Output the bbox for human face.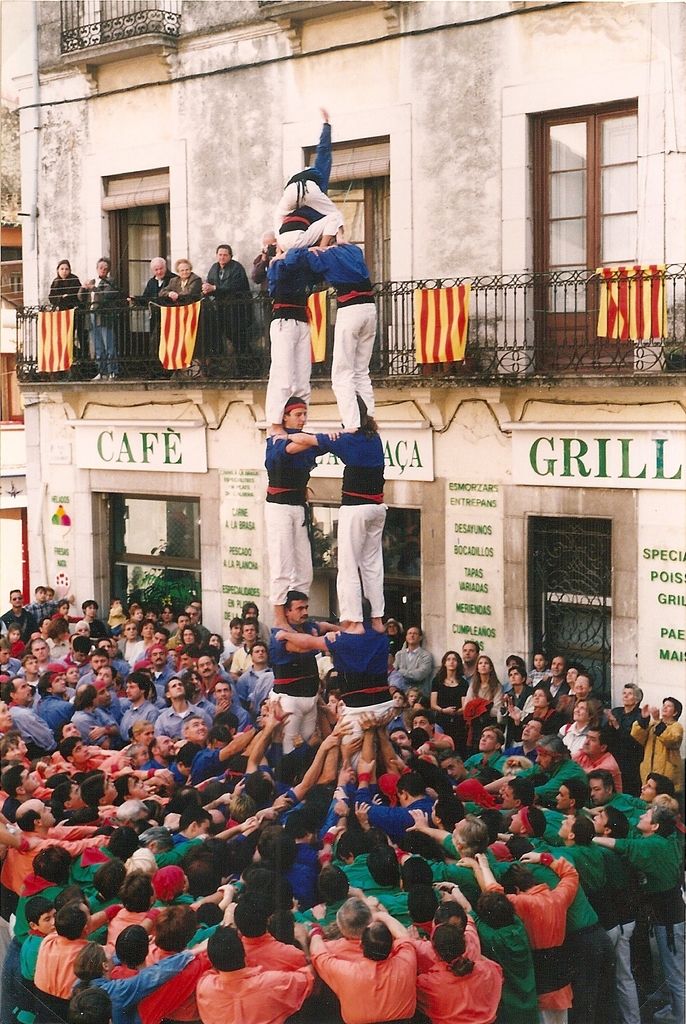
bbox(157, 263, 166, 282).
